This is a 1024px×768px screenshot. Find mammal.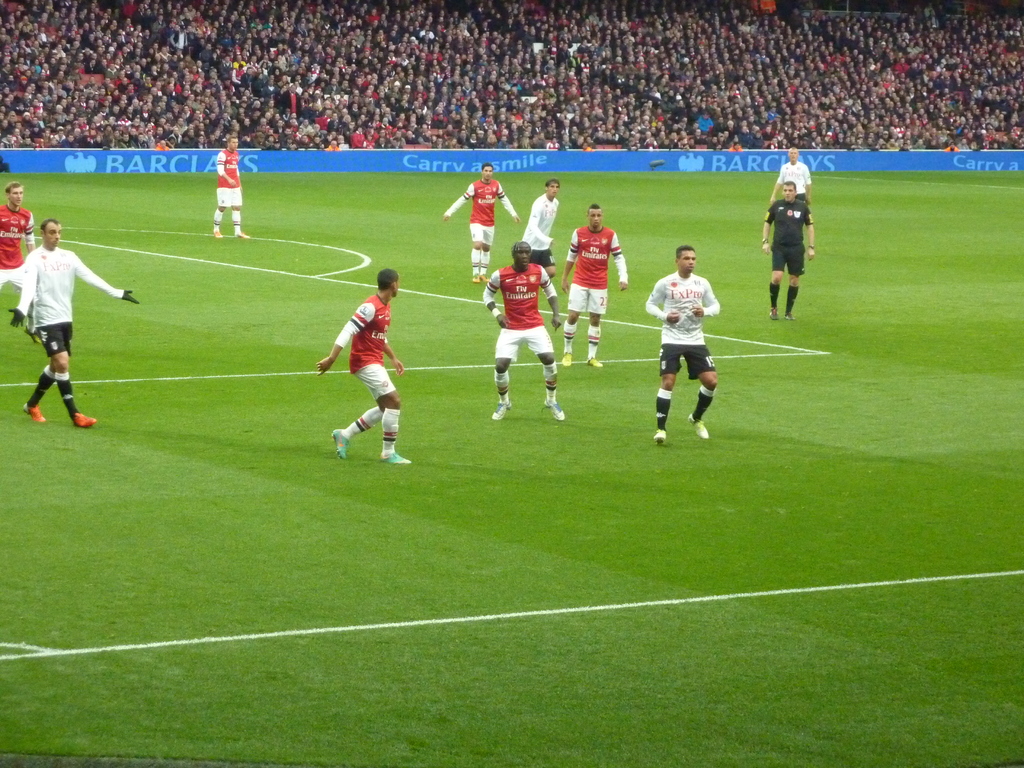
Bounding box: x1=761, y1=178, x2=819, y2=324.
